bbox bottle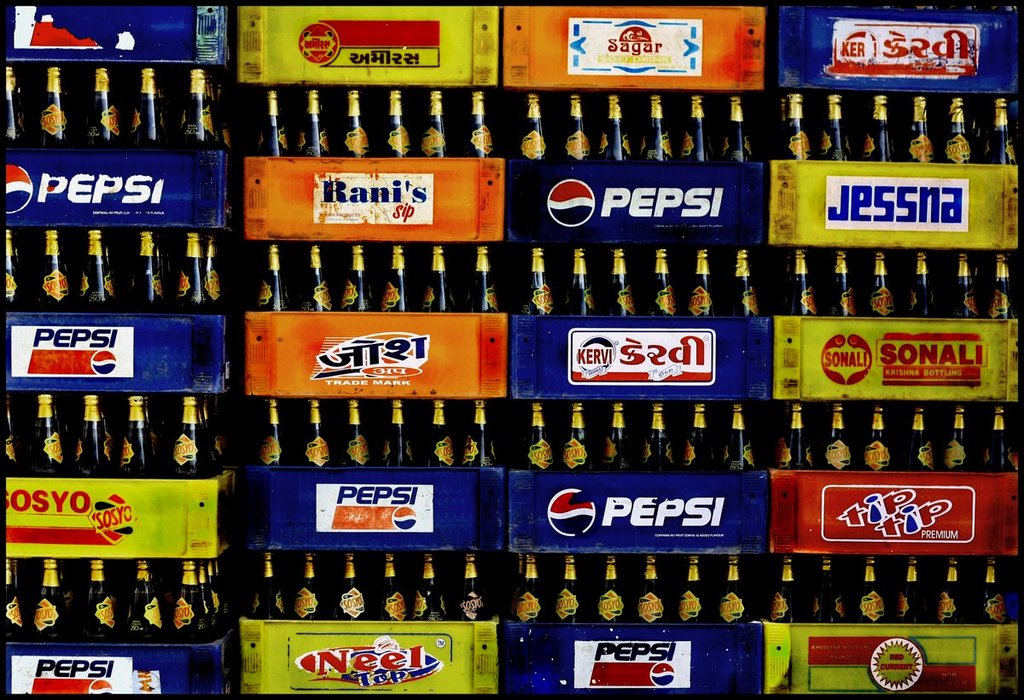
crop(689, 248, 713, 320)
